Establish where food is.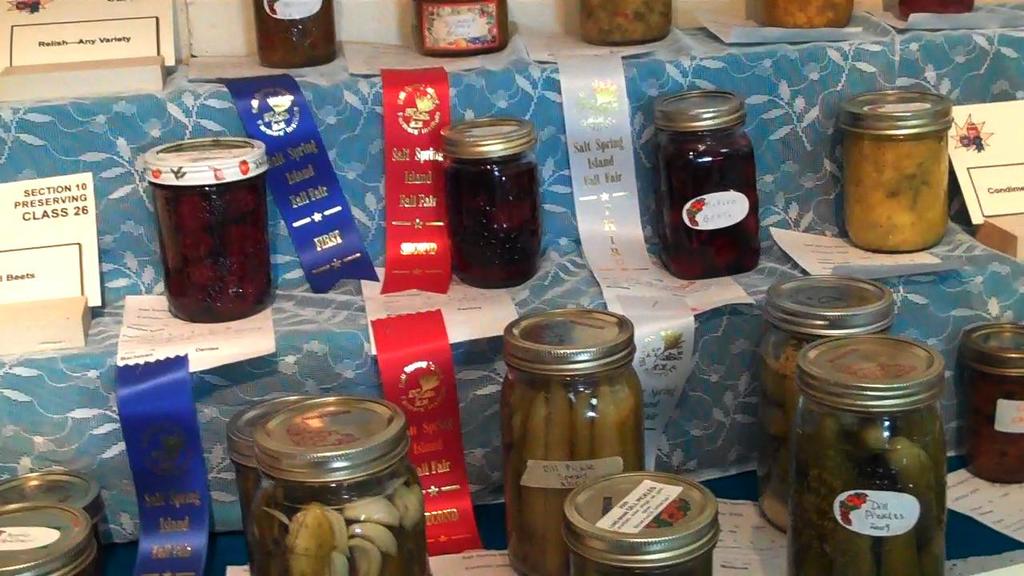
Established at 148/169/268/323.
